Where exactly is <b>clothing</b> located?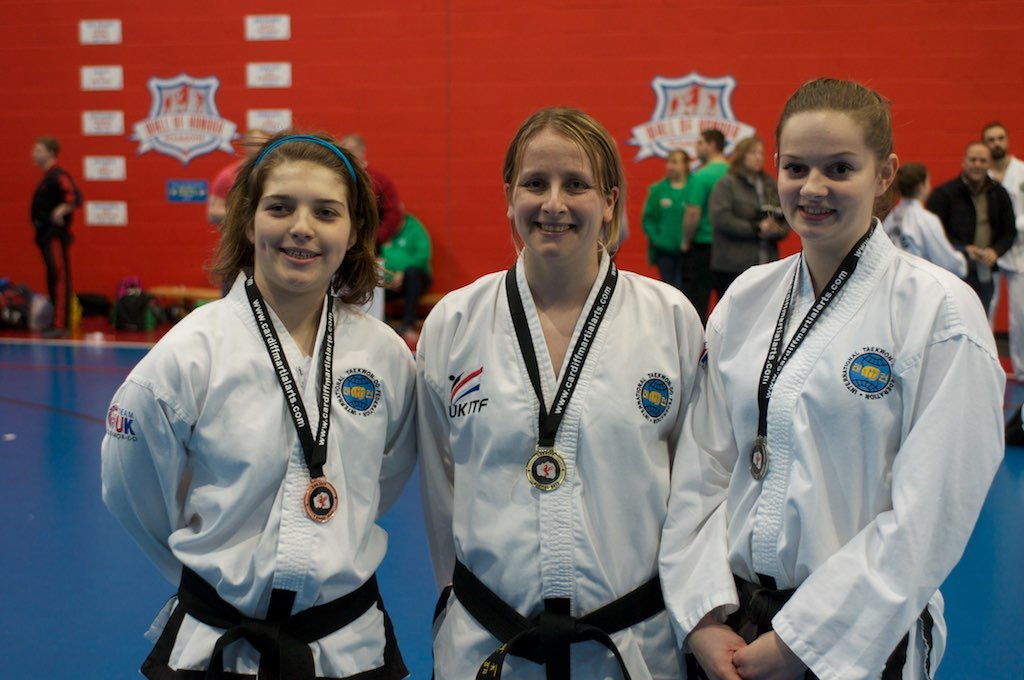
Its bounding box is (left=926, top=171, right=1014, bottom=314).
